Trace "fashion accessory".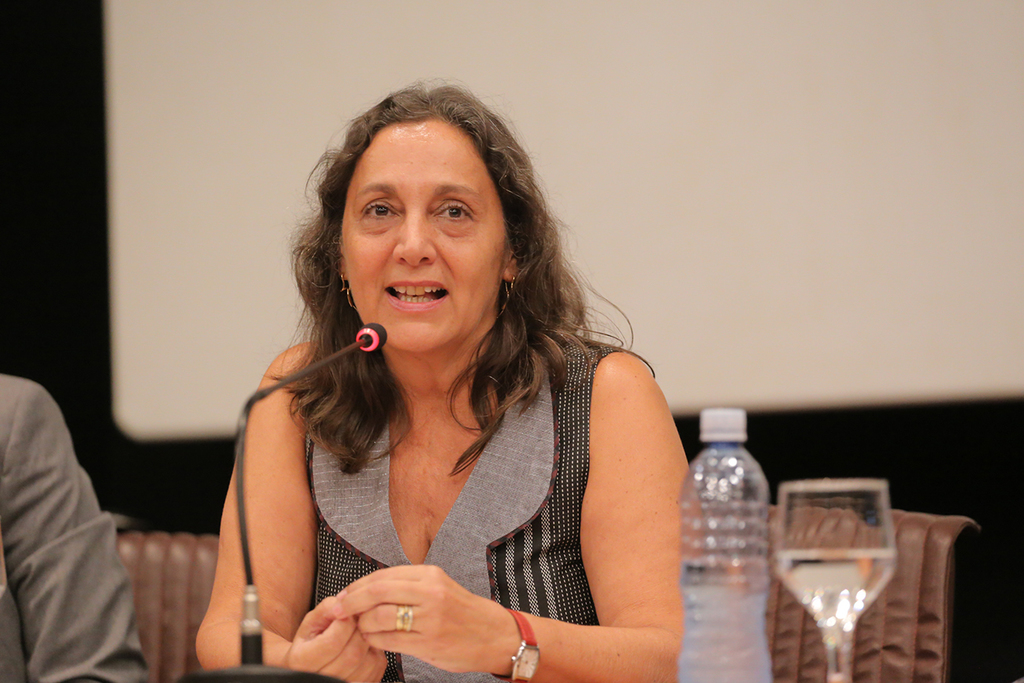
Traced to <box>397,604,416,632</box>.
